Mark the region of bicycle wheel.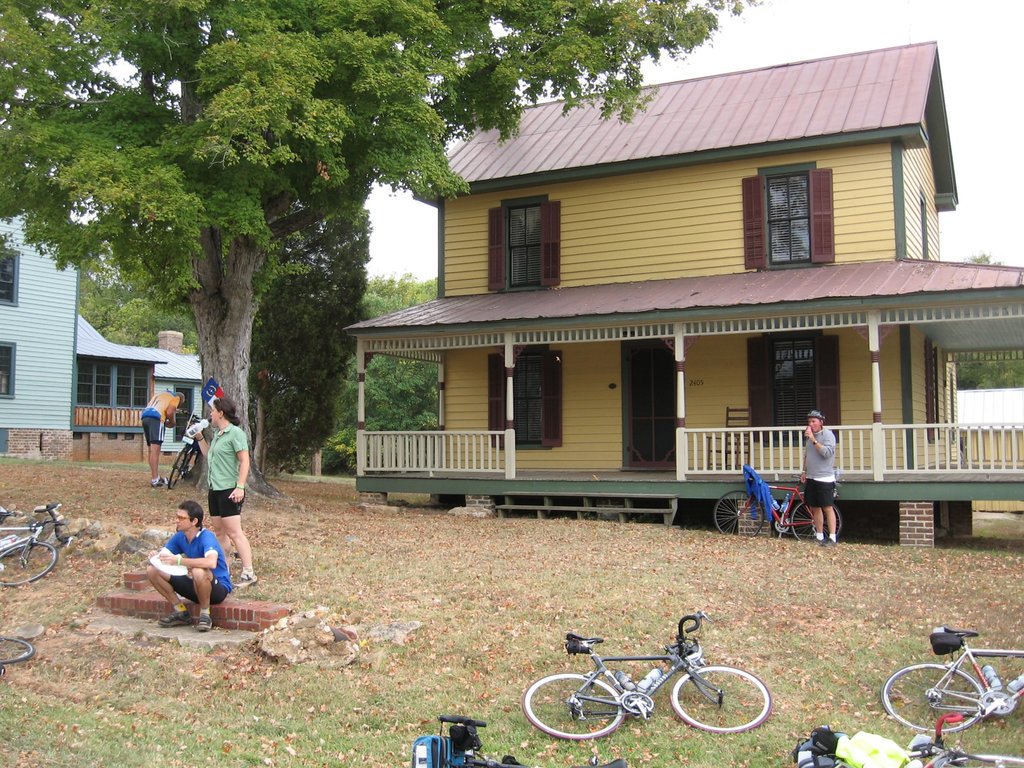
Region: {"left": 522, "top": 671, "right": 625, "bottom": 738}.
